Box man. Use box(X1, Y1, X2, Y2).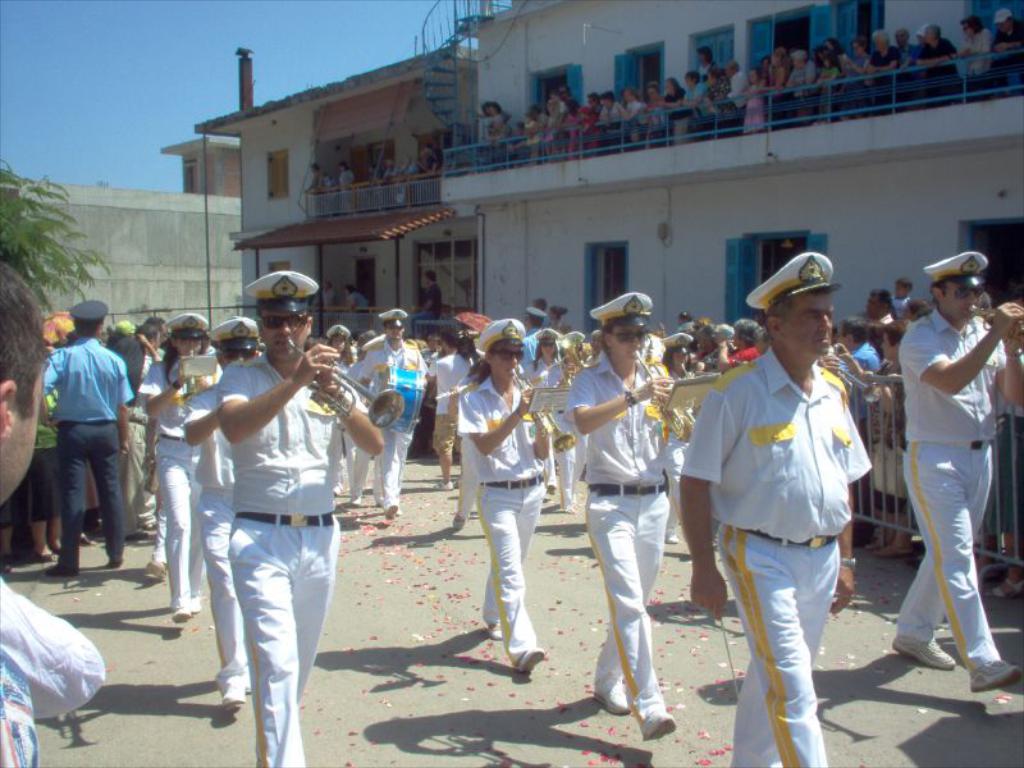
box(890, 251, 1023, 694).
